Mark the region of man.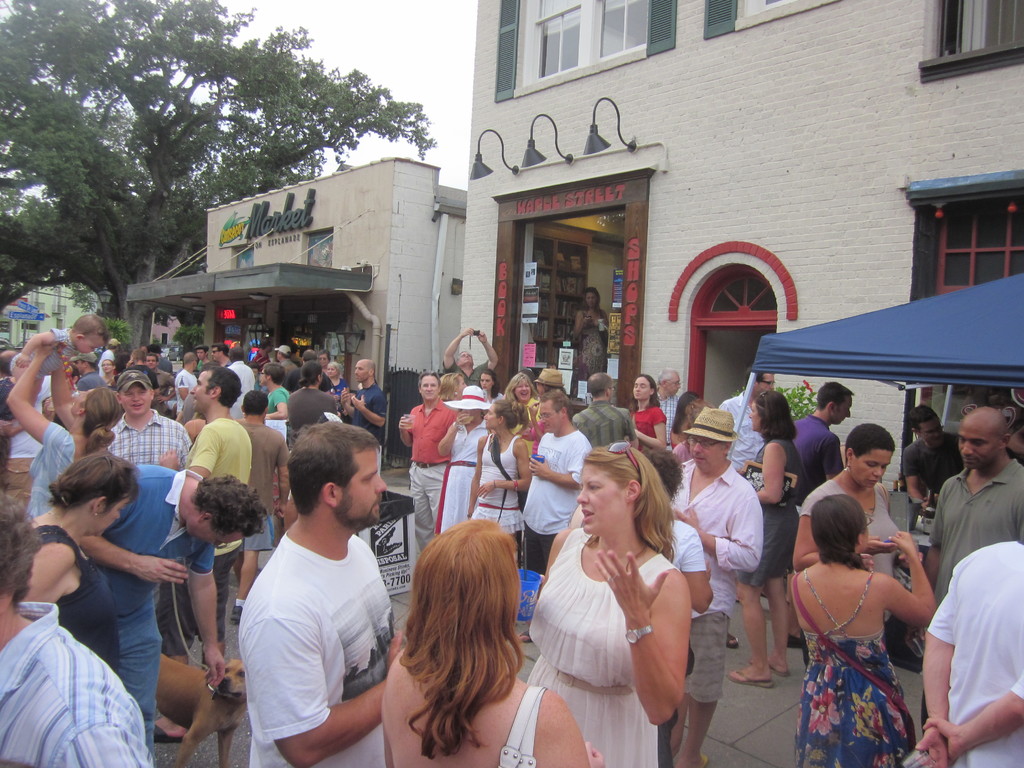
Region: x1=653, y1=362, x2=692, y2=436.
